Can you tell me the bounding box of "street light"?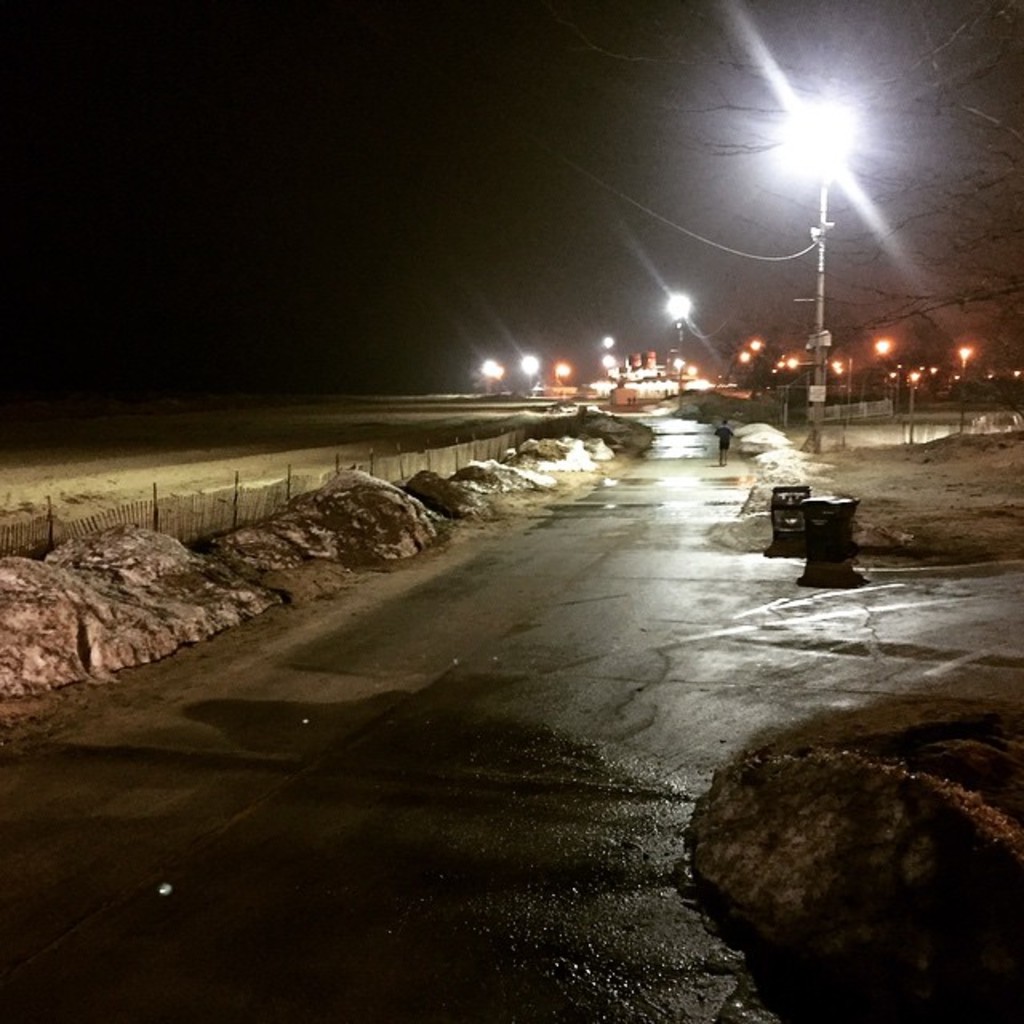
bbox=[1011, 365, 1018, 381].
